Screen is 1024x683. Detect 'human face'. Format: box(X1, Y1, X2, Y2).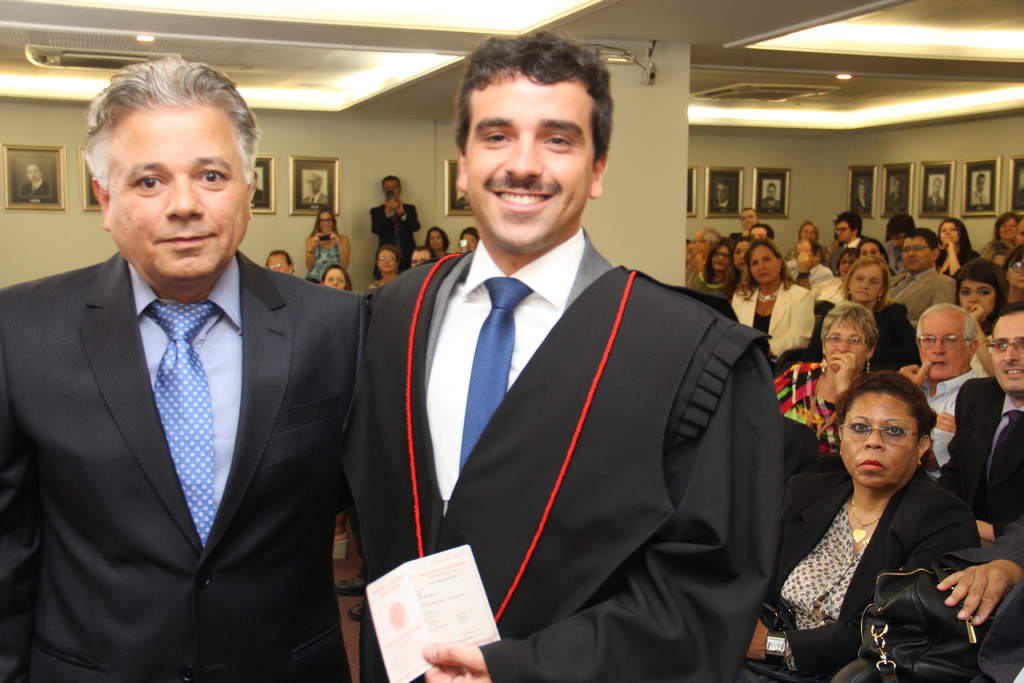
box(858, 185, 867, 197).
